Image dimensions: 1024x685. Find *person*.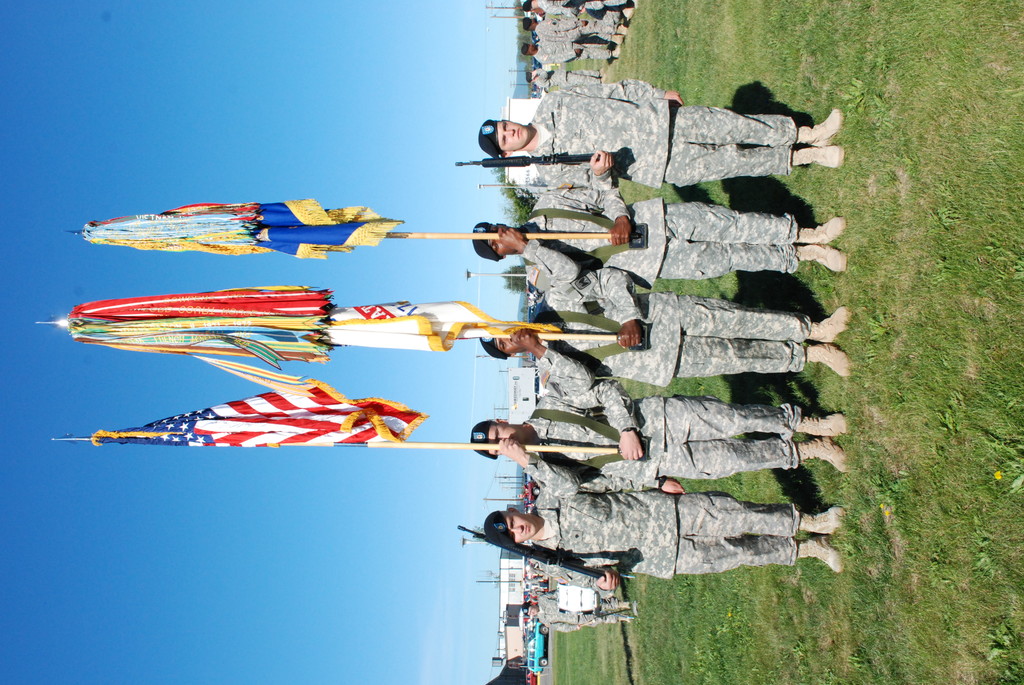
524 65 600 90.
